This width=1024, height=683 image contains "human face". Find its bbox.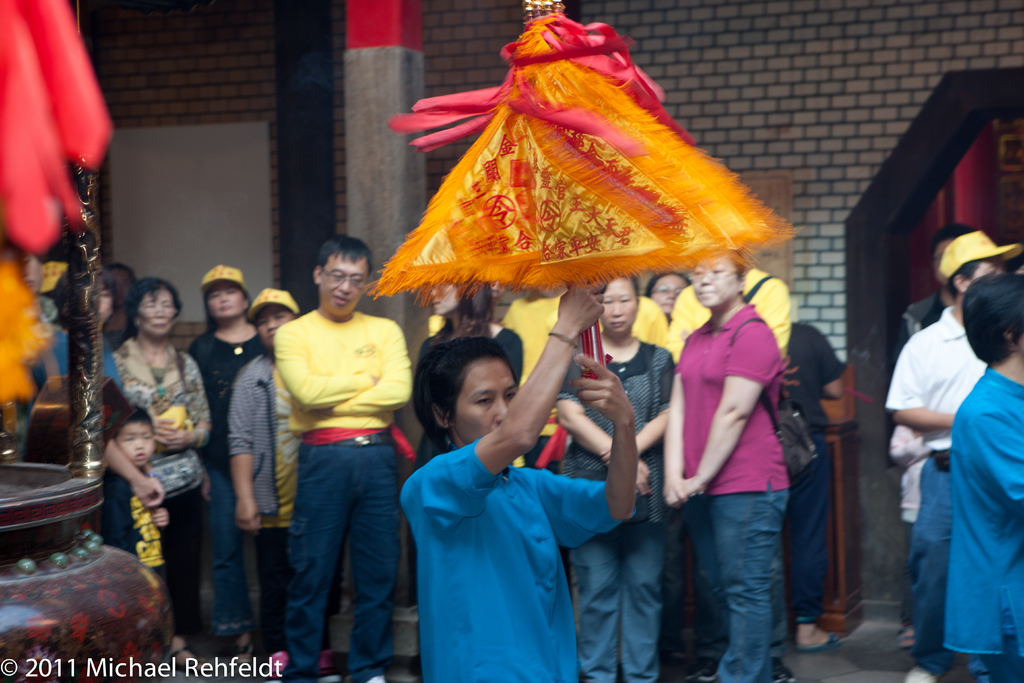
(652,276,688,315).
